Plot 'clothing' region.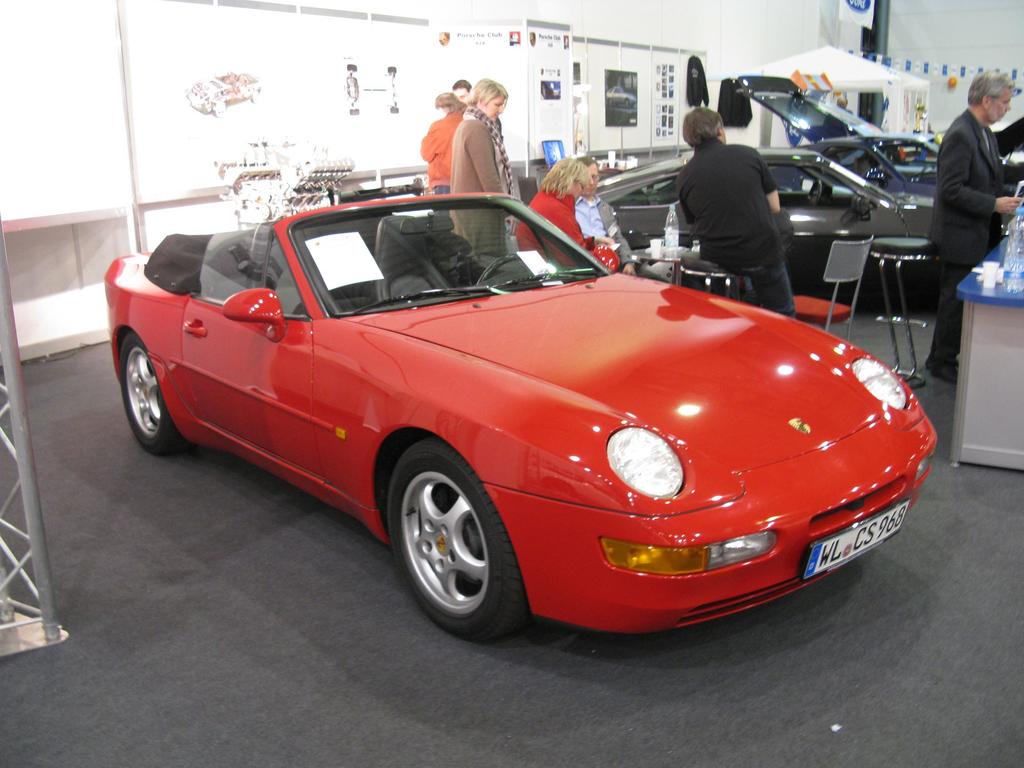
Plotted at Rect(925, 104, 999, 378).
